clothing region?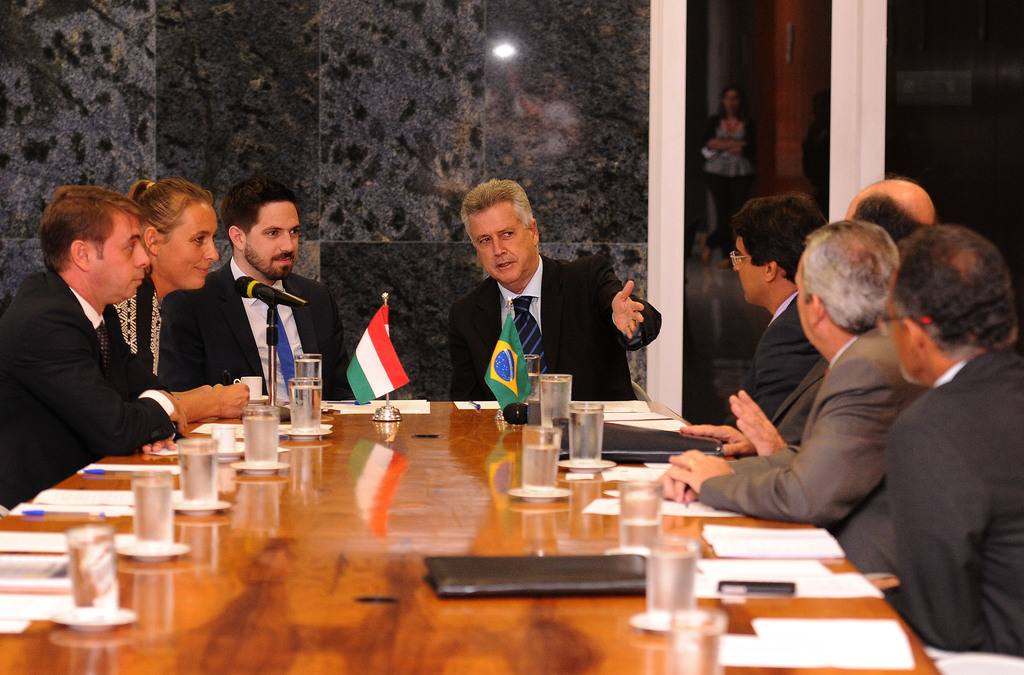
<region>756, 289, 817, 421</region>
